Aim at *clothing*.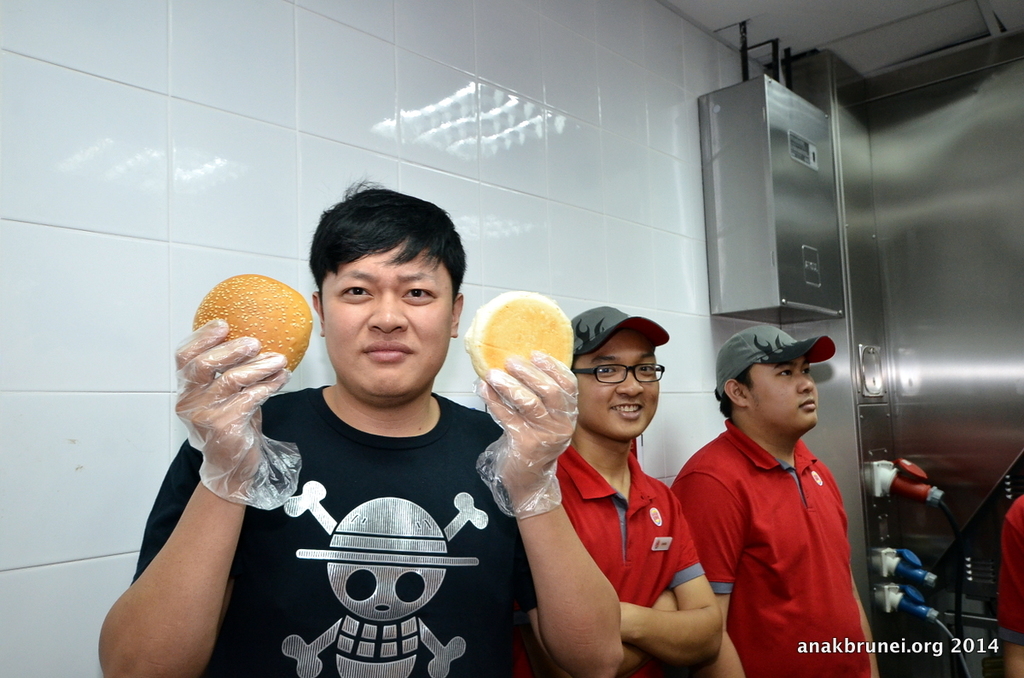
Aimed at <region>125, 384, 536, 677</region>.
